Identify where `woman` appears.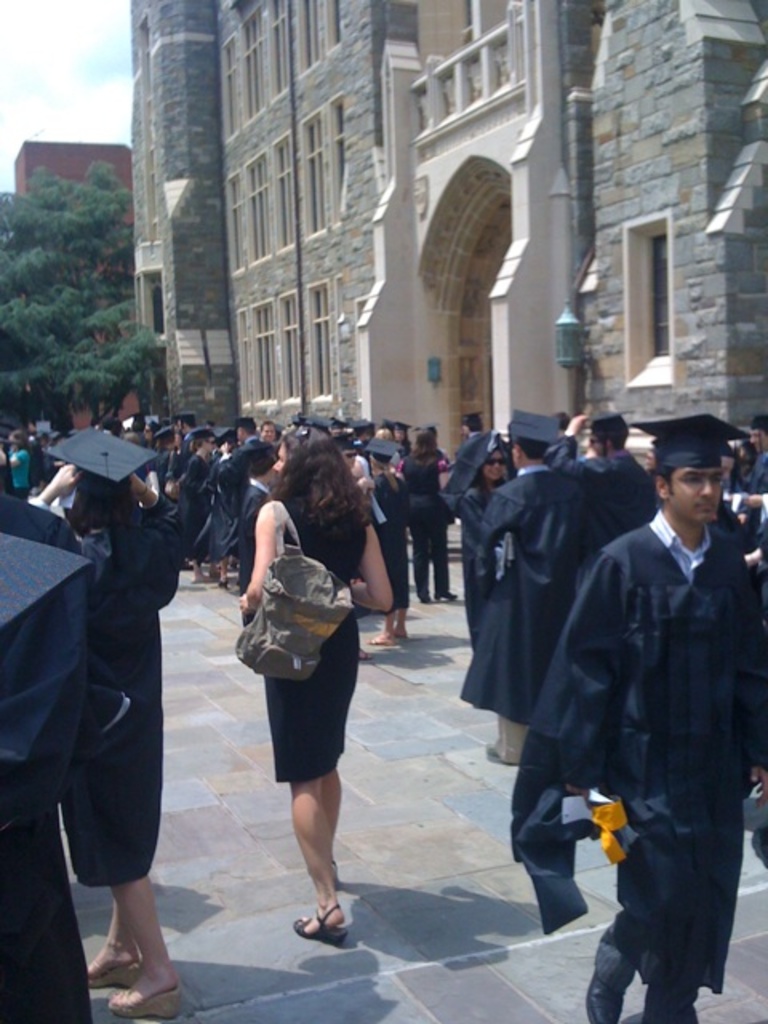
Appears at (226,419,395,912).
